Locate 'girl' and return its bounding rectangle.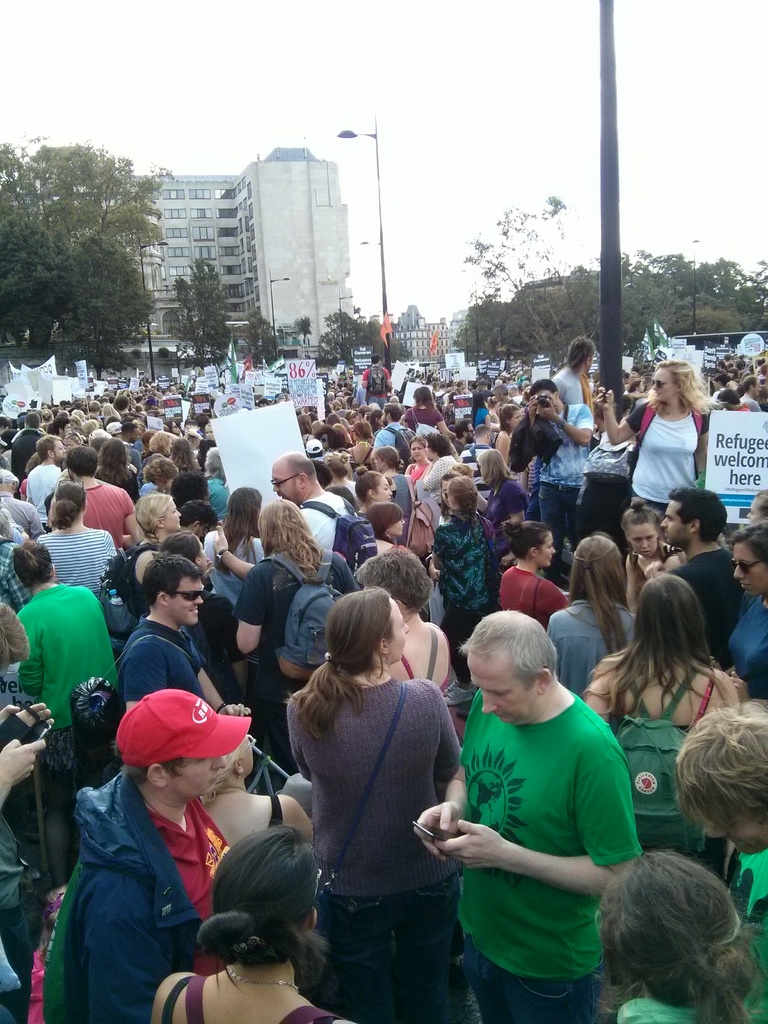
bbox=(547, 540, 645, 693).
